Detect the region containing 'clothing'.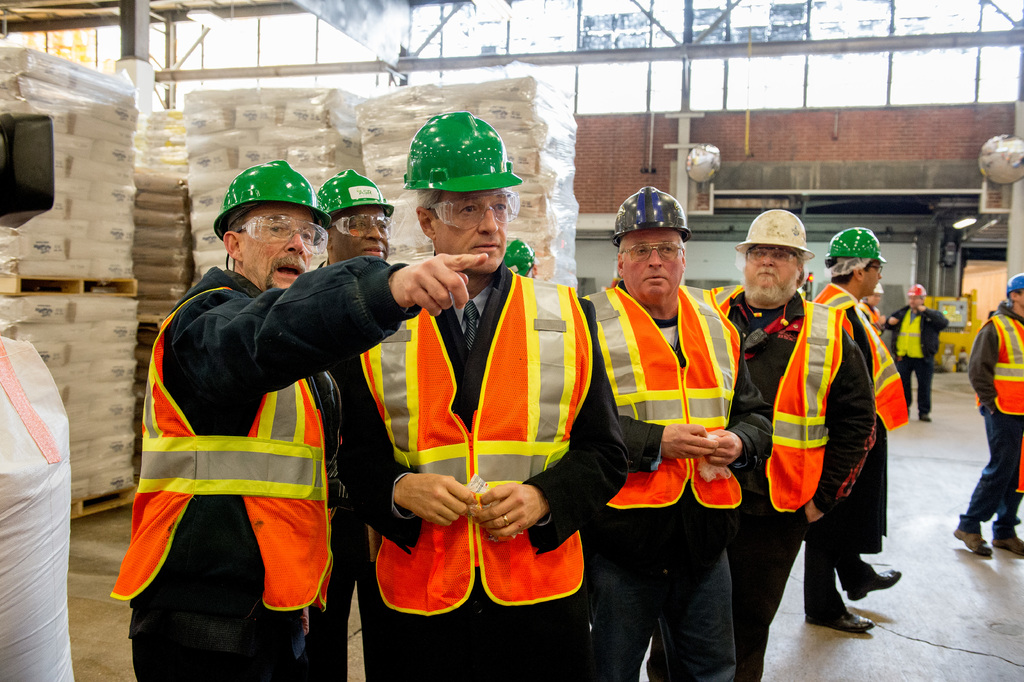
703 283 873 681.
